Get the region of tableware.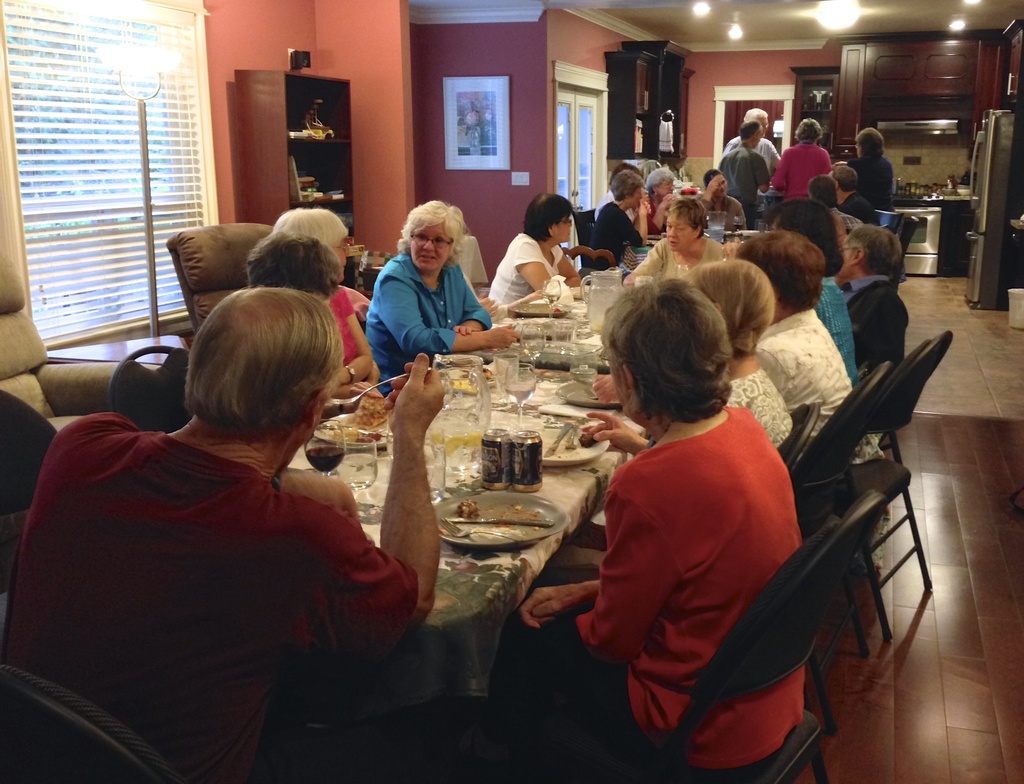
559/377/628/410.
